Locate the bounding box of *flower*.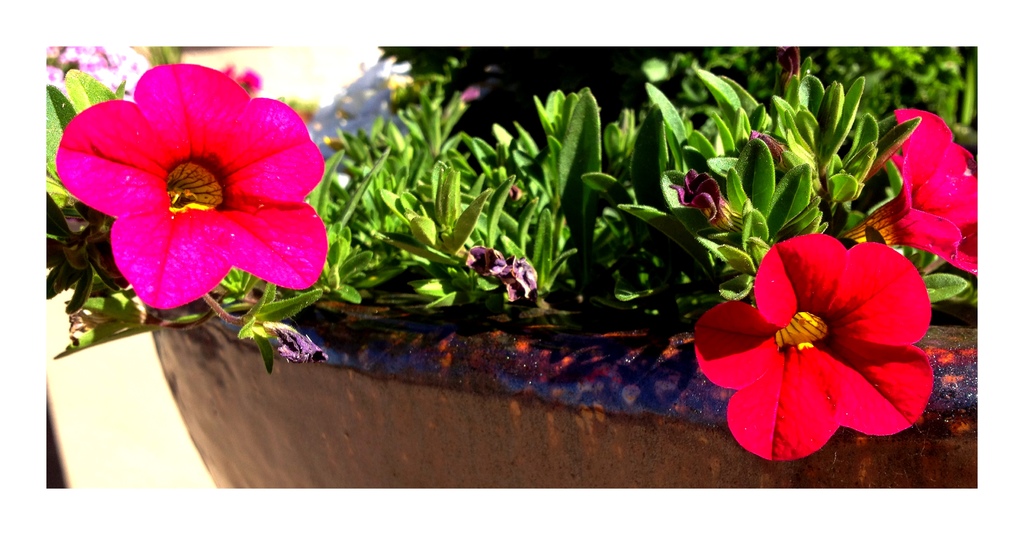
Bounding box: [849, 104, 1000, 280].
